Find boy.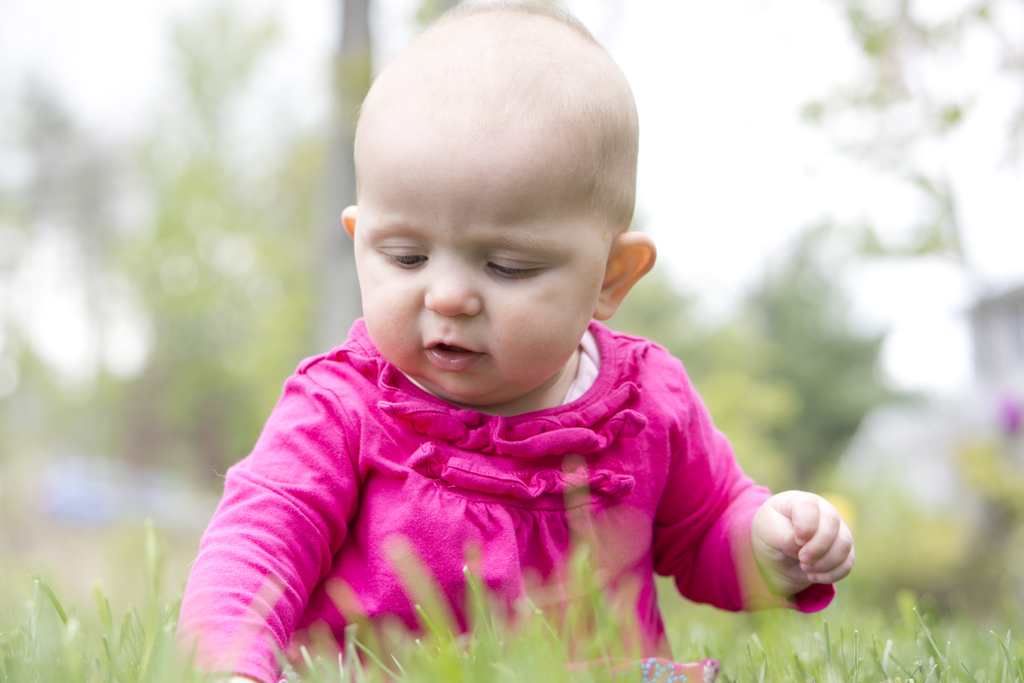
(185,17,813,657).
